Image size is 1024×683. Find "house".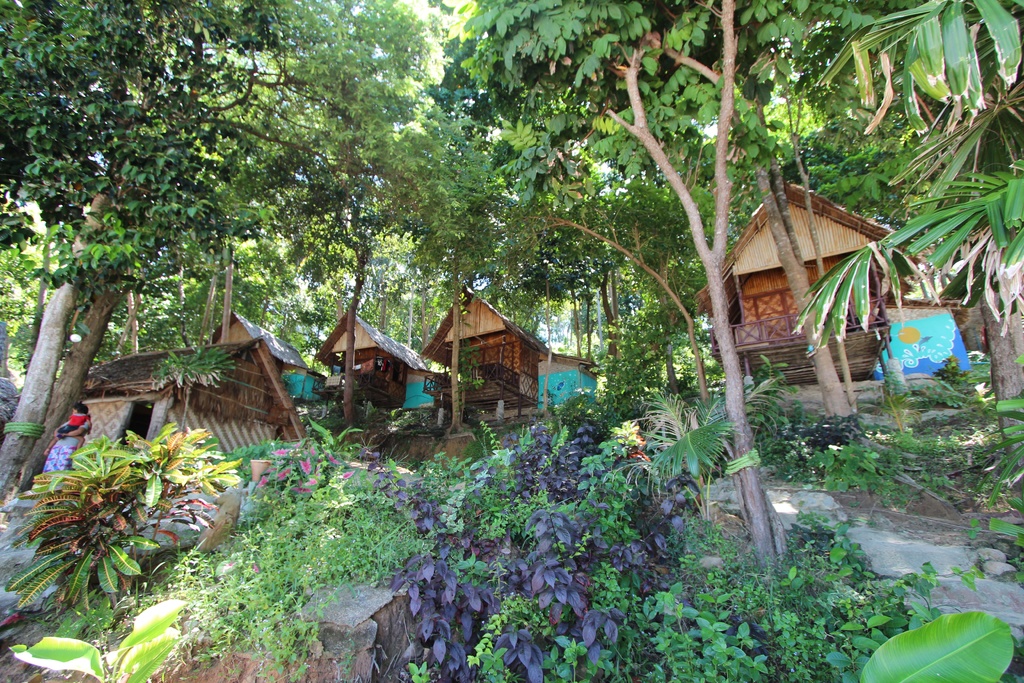
719:150:902:368.
